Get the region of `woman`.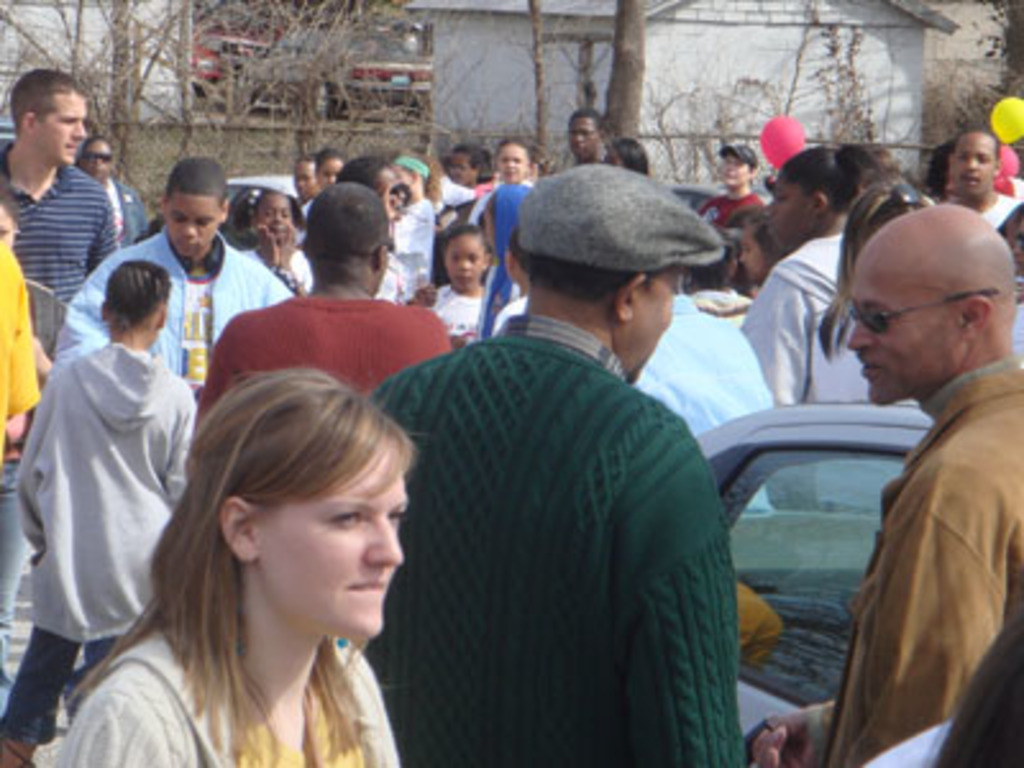
[x1=735, y1=146, x2=922, y2=504].
